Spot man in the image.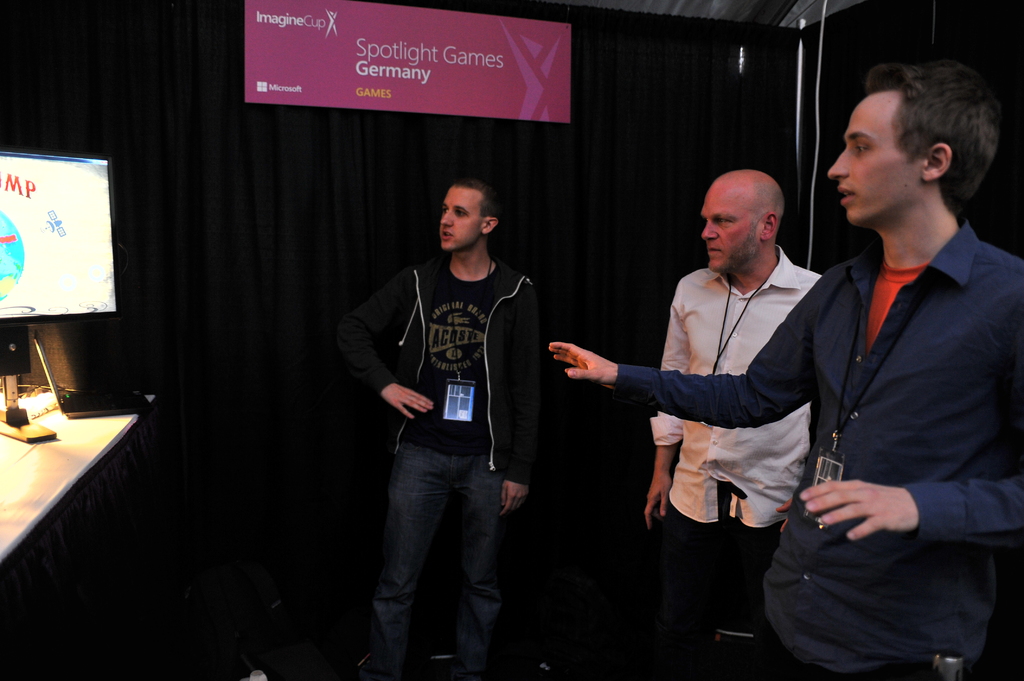
man found at x1=545, y1=61, x2=1023, y2=680.
